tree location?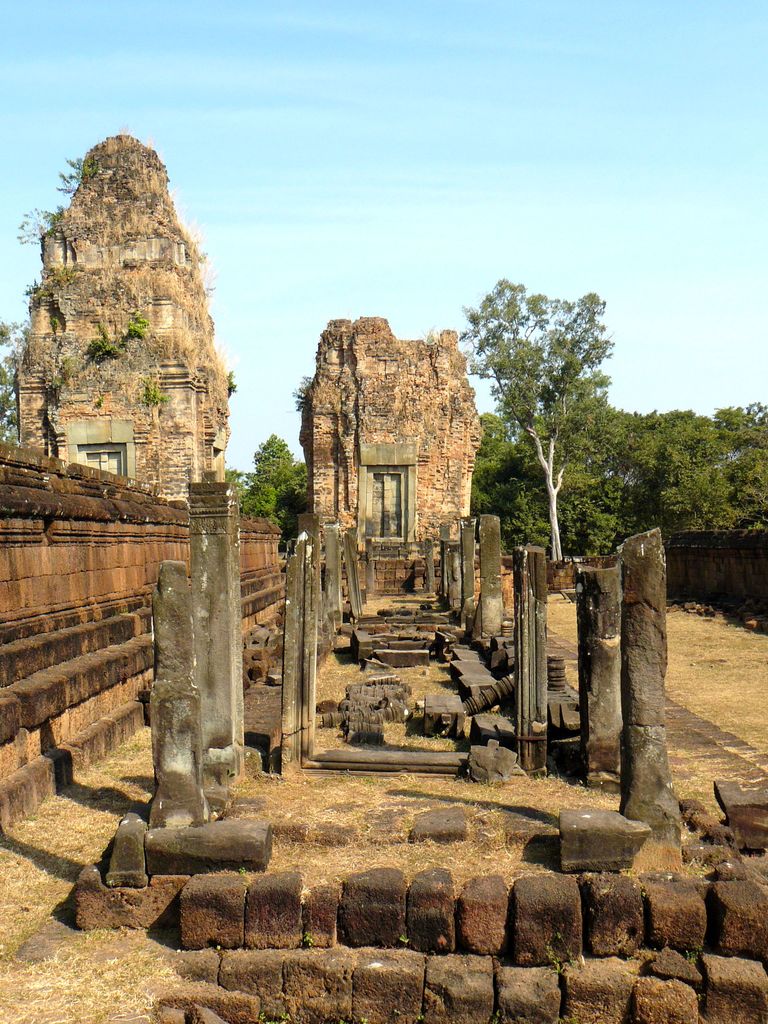
<bbox>222, 438, 314, 541</bbox>
